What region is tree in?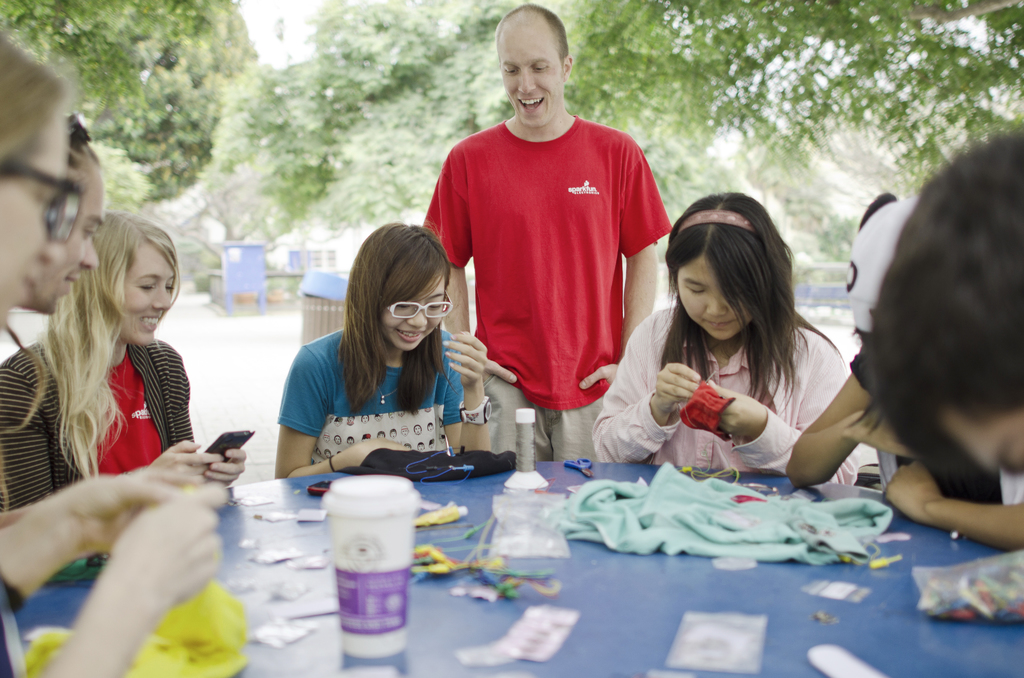
Rect(3, 0, 239, 205).
